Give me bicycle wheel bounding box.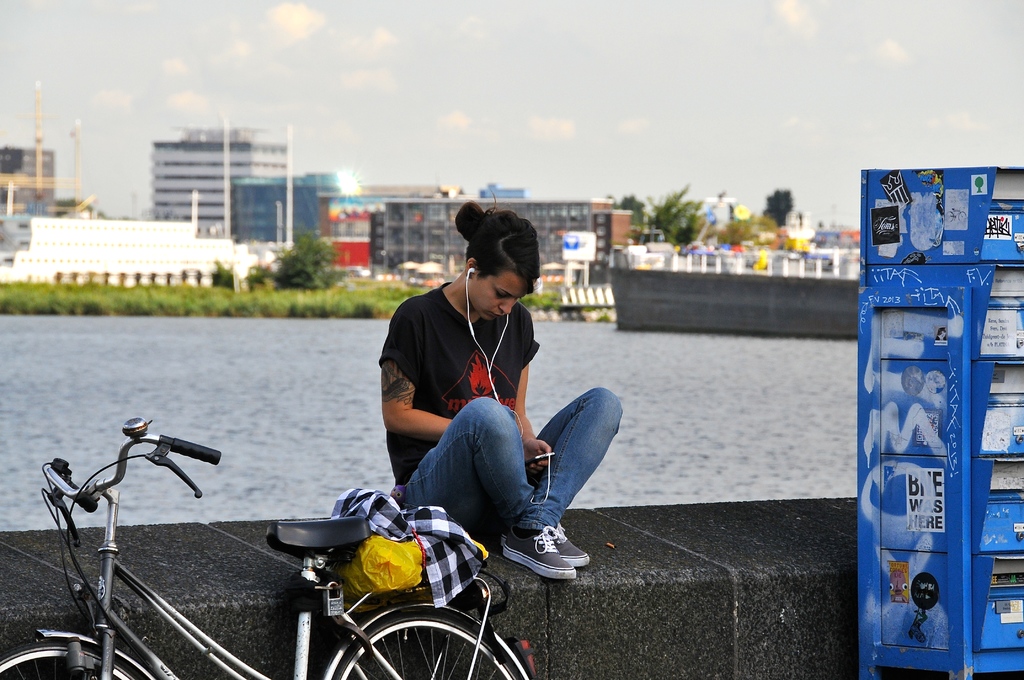
select_region(1, 639, 140, 679).
